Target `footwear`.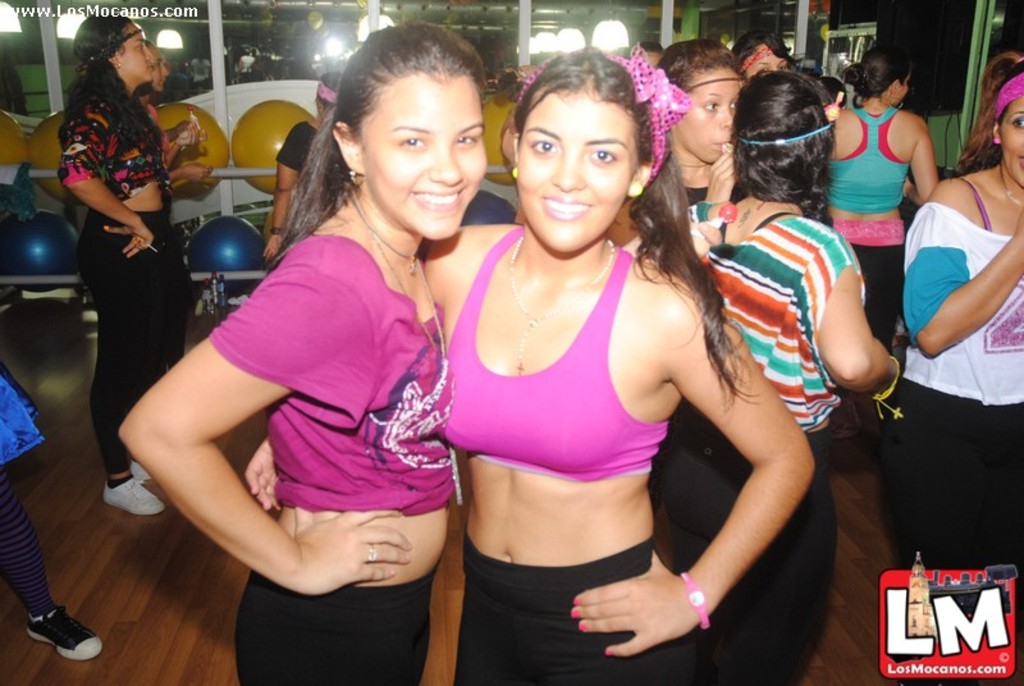
Target region: detection(19, 604, 99, 659).
